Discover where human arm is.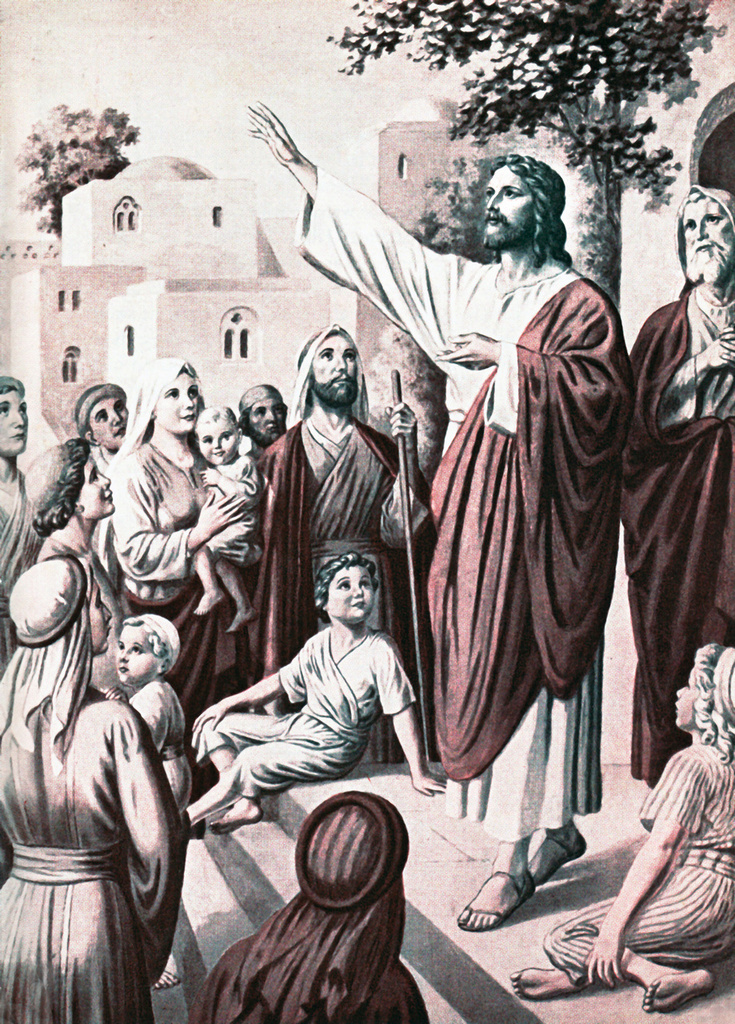
Discovered at <region>436, 274, 628, 418</region>.
